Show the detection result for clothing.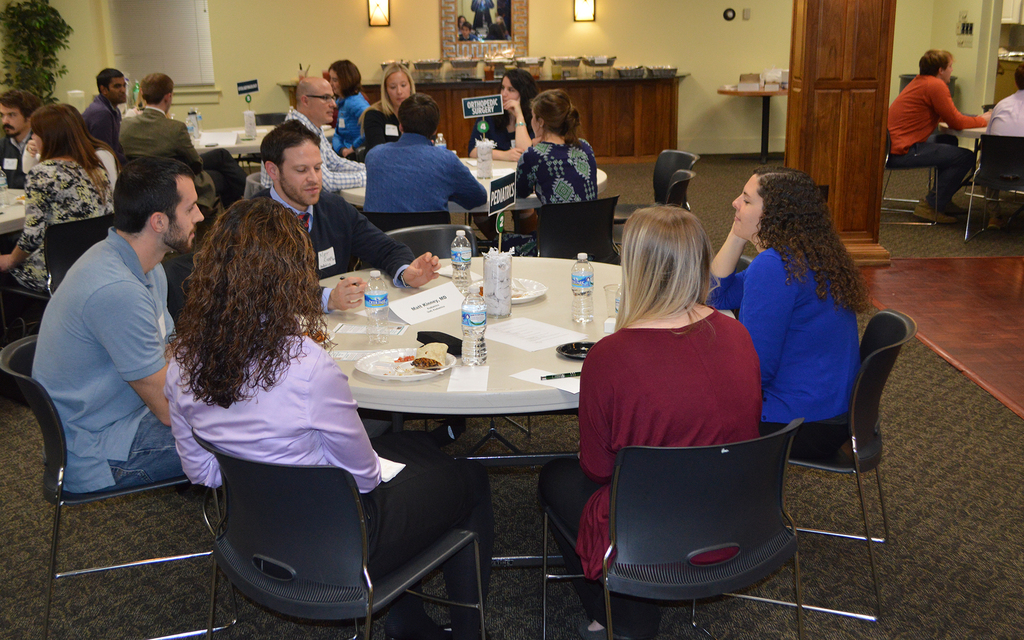
locate(330, 88, 373, 156).
